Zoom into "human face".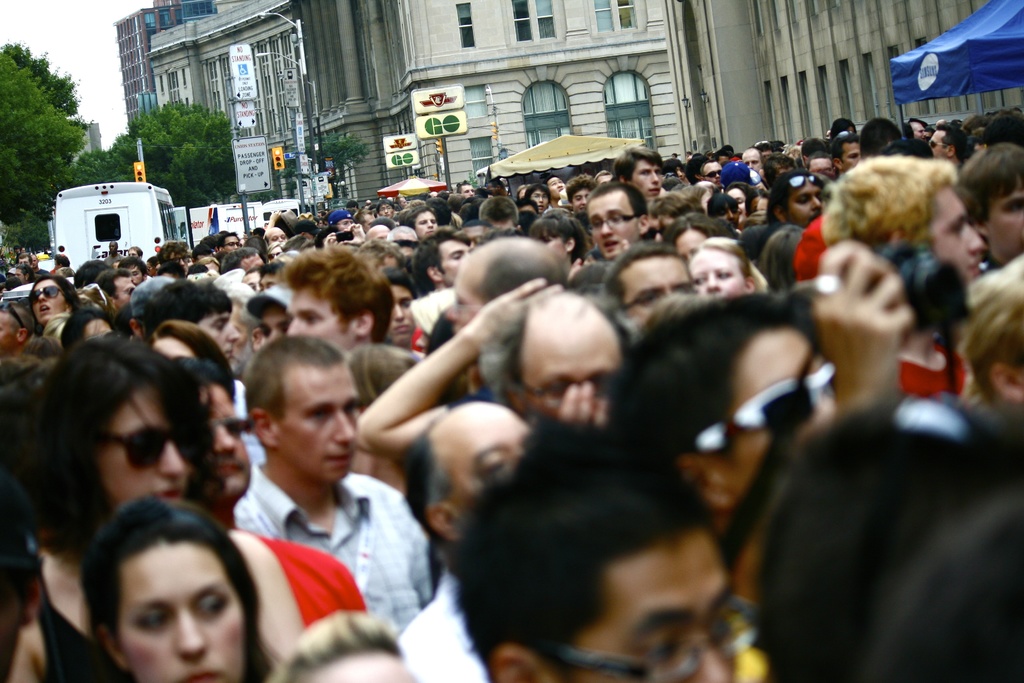
Zoom target: <box>441,238,471,286</box>.
